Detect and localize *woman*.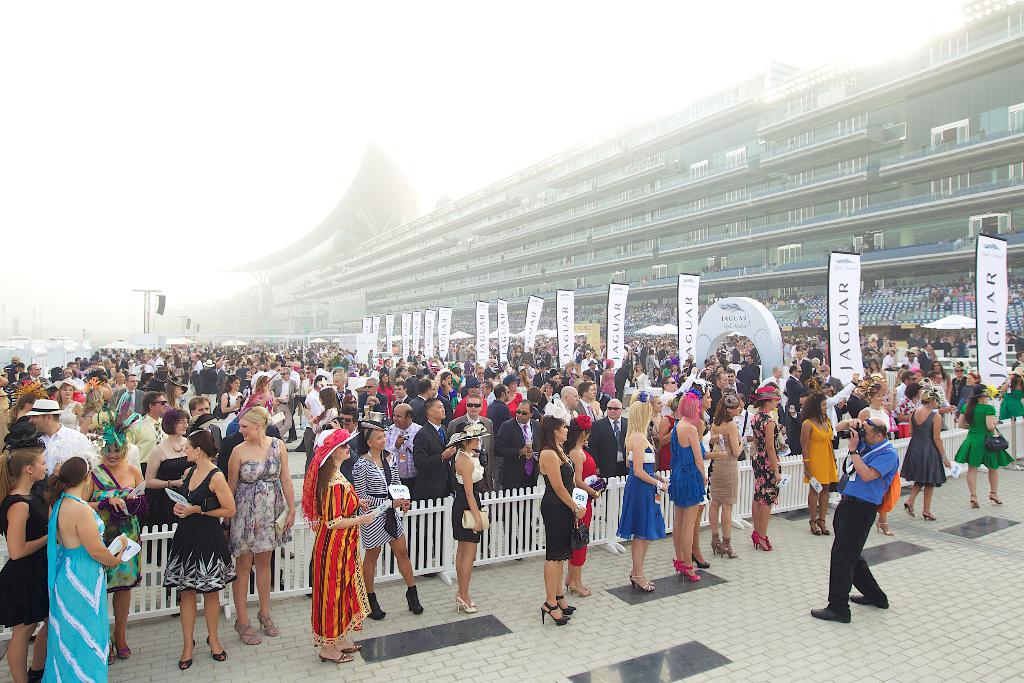
Localized at [856, 377, 904, 530].
